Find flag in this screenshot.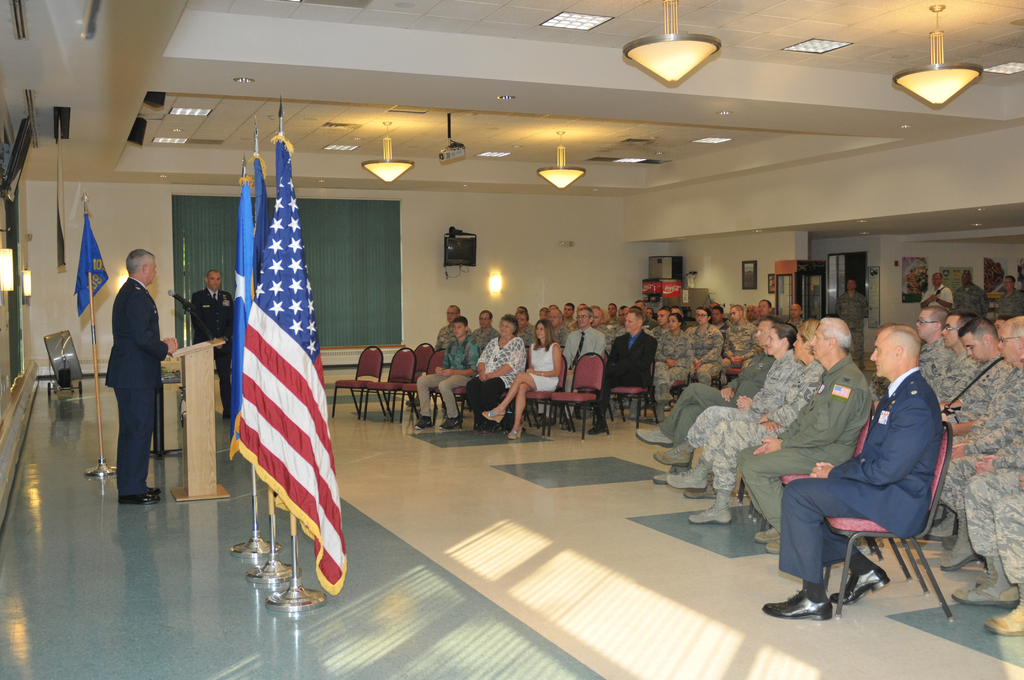
The bounding box for flag is left=252, top=151, right=267, bottom=309.
